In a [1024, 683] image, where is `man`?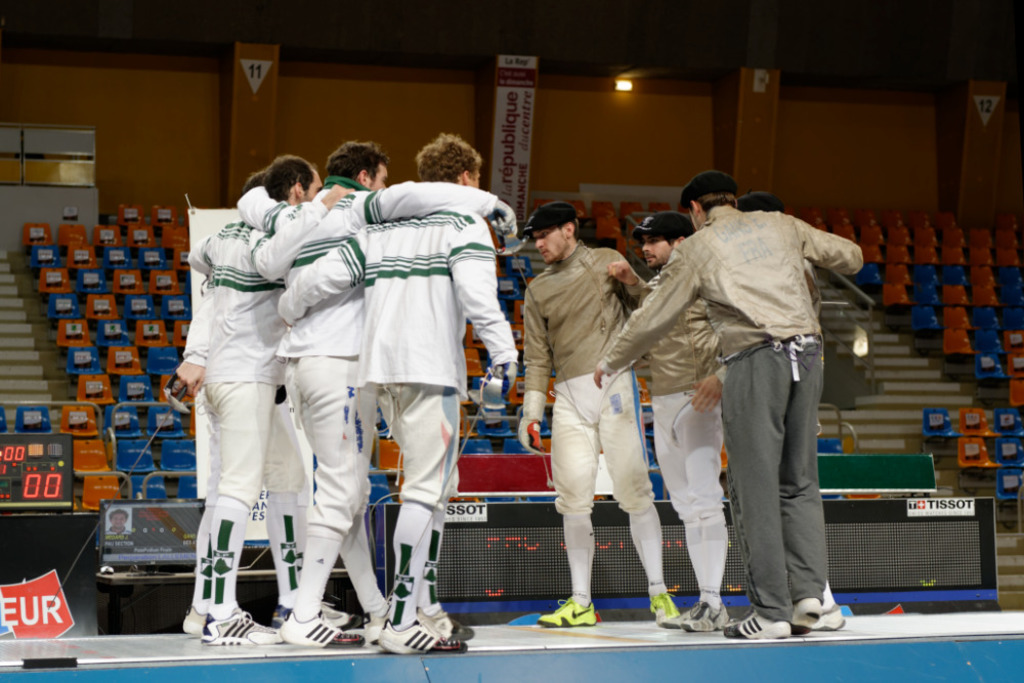
(x1=530, y1=203, x2=684, y2=631).
